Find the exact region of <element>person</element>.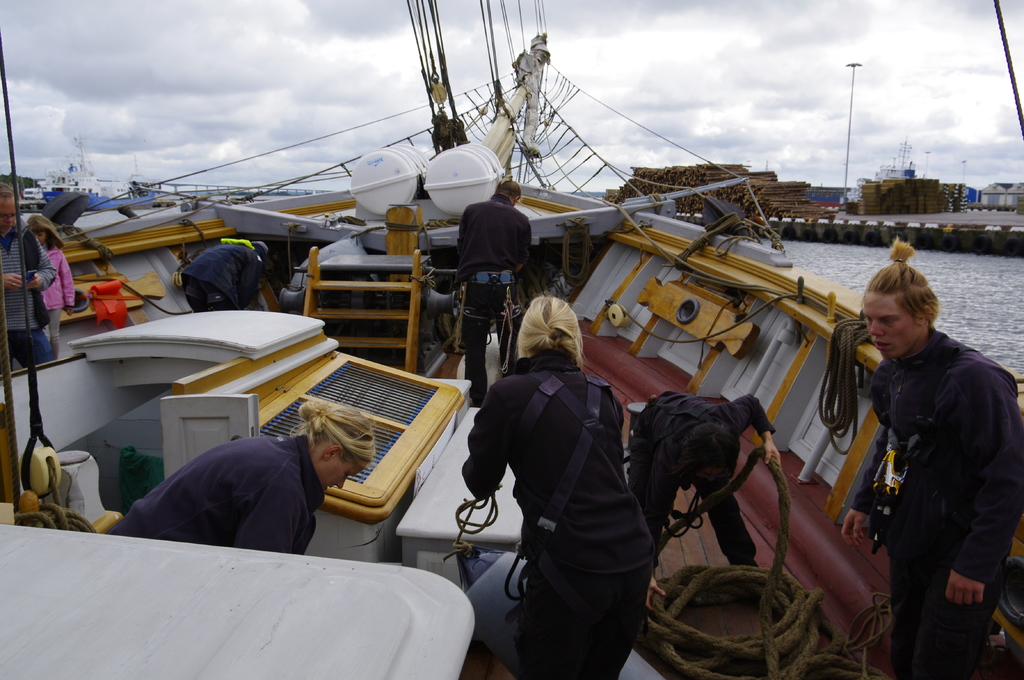
Exact region: (832, 246, 1009, 676).
